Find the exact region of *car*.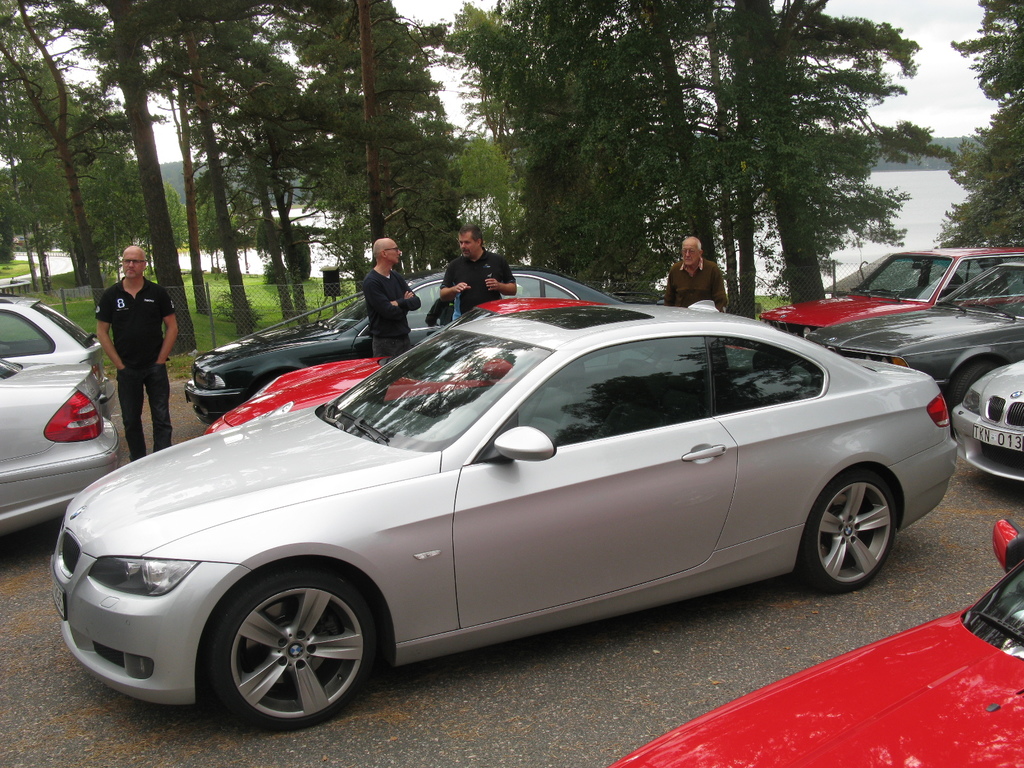
Exact region: {"x1": 0, "y1": 298, "x2": 125, "y2": 540}.
